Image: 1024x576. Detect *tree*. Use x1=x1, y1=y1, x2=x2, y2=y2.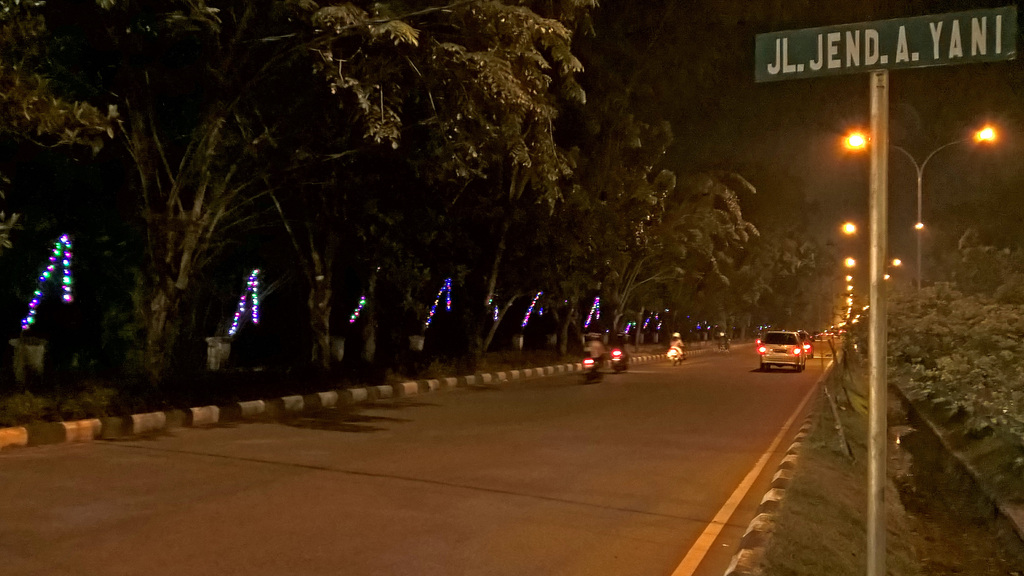
x1=608, y1=168, x2=759, y2=346.
